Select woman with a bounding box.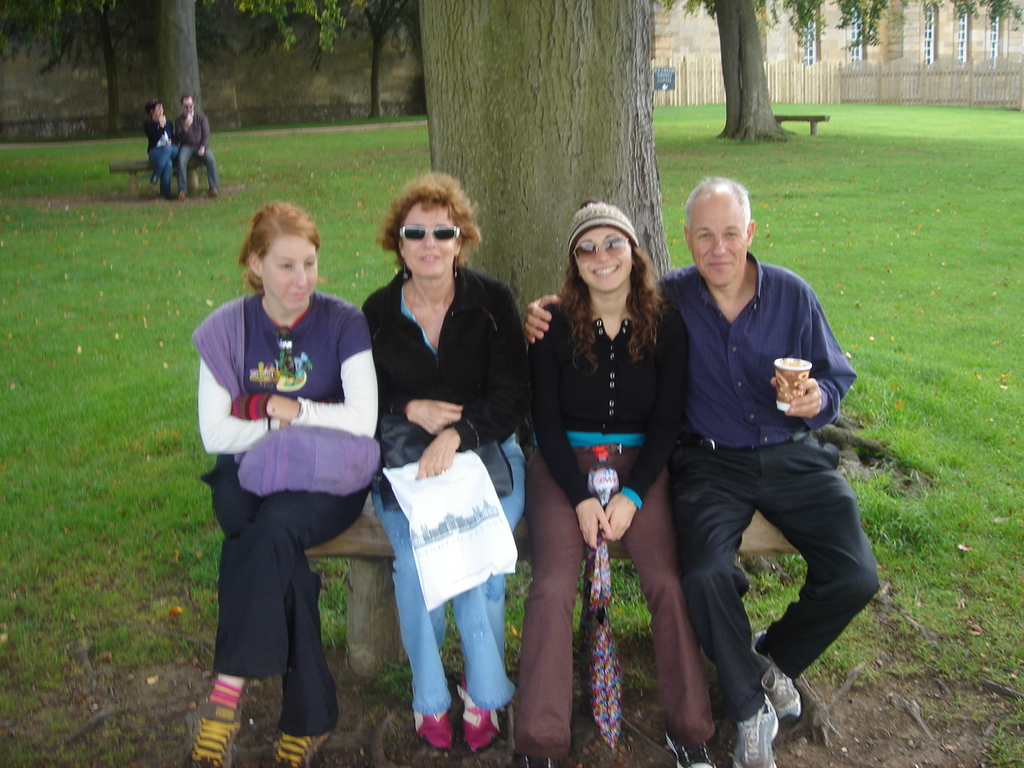
144 98 178 206.
